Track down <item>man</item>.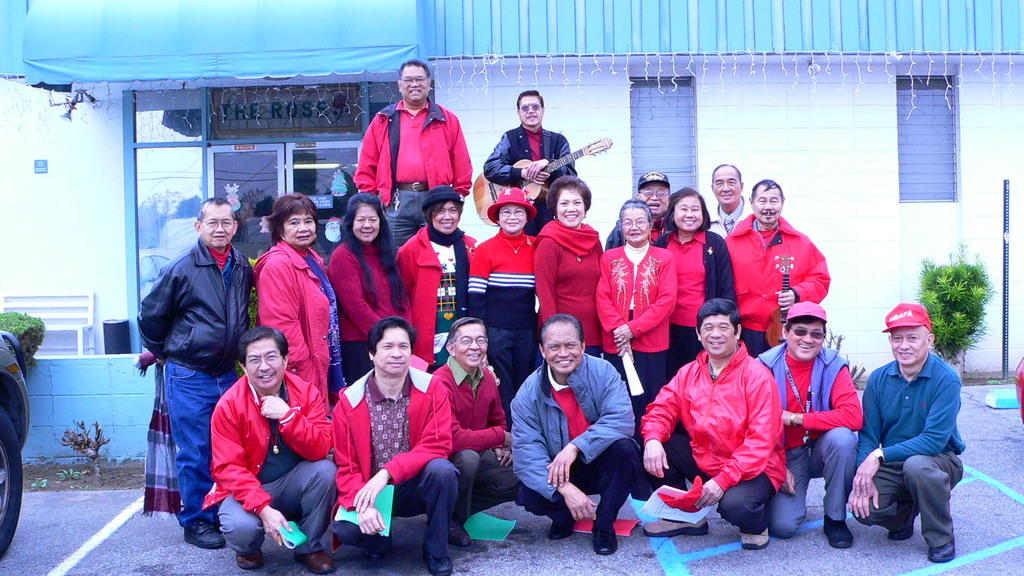
Tracked to (330, 317, 461, 575).
